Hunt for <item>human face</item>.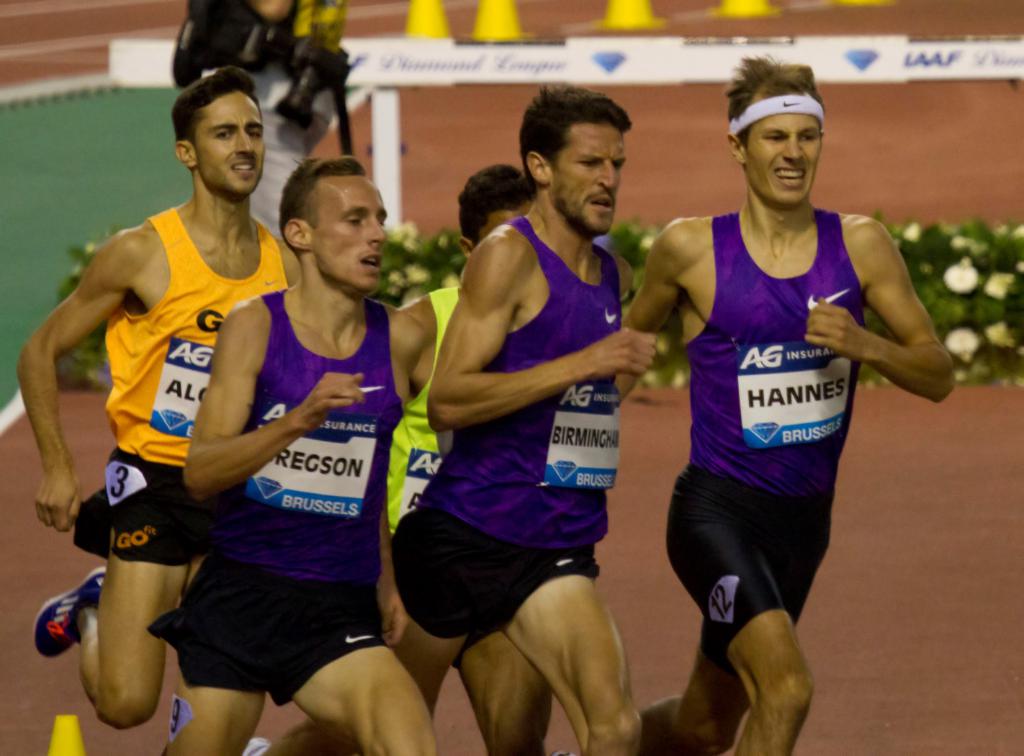
Hunted down at {"x1": 549, "y1": 122, "x2": 626, "y2": 235}.
